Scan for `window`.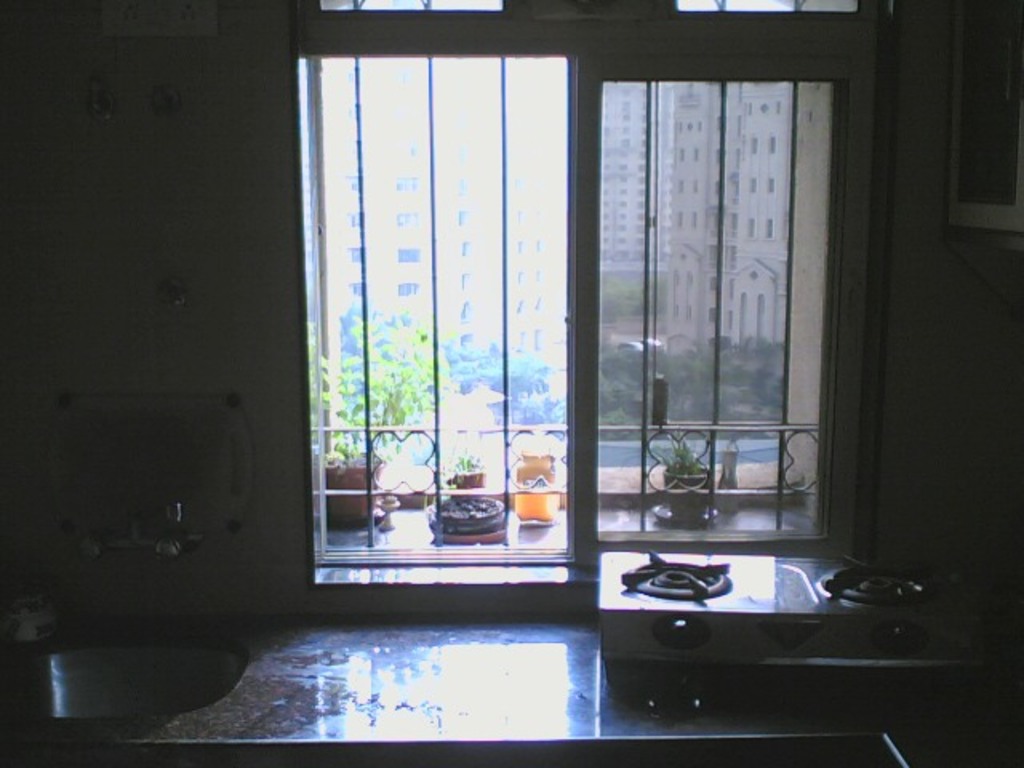
Scan result: locate(763, 218, 784, 240).
